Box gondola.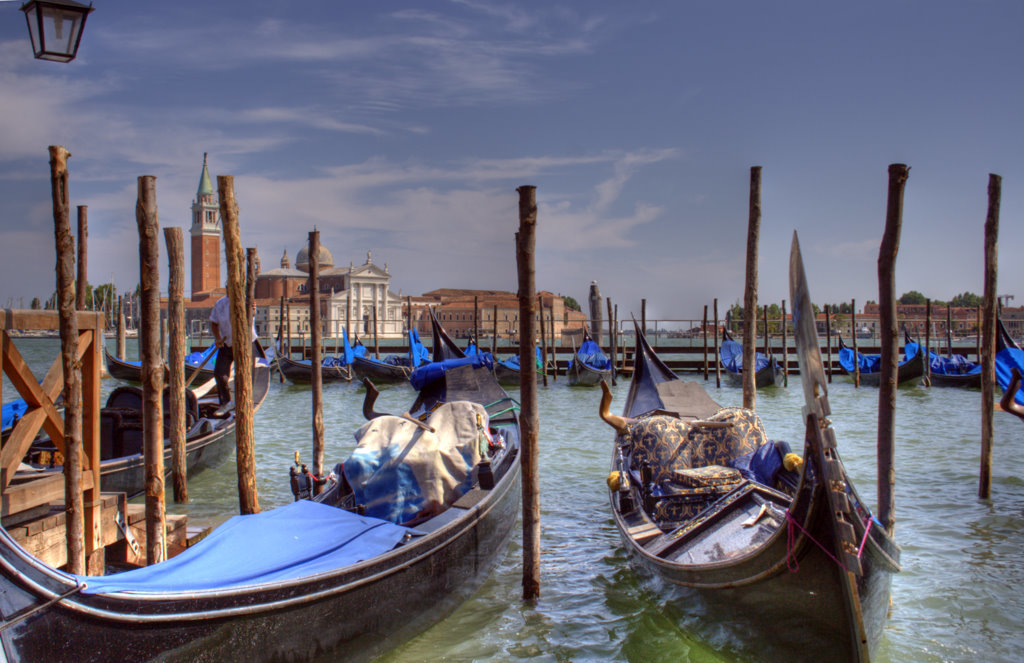
rect(488, 334, 548, 393).
